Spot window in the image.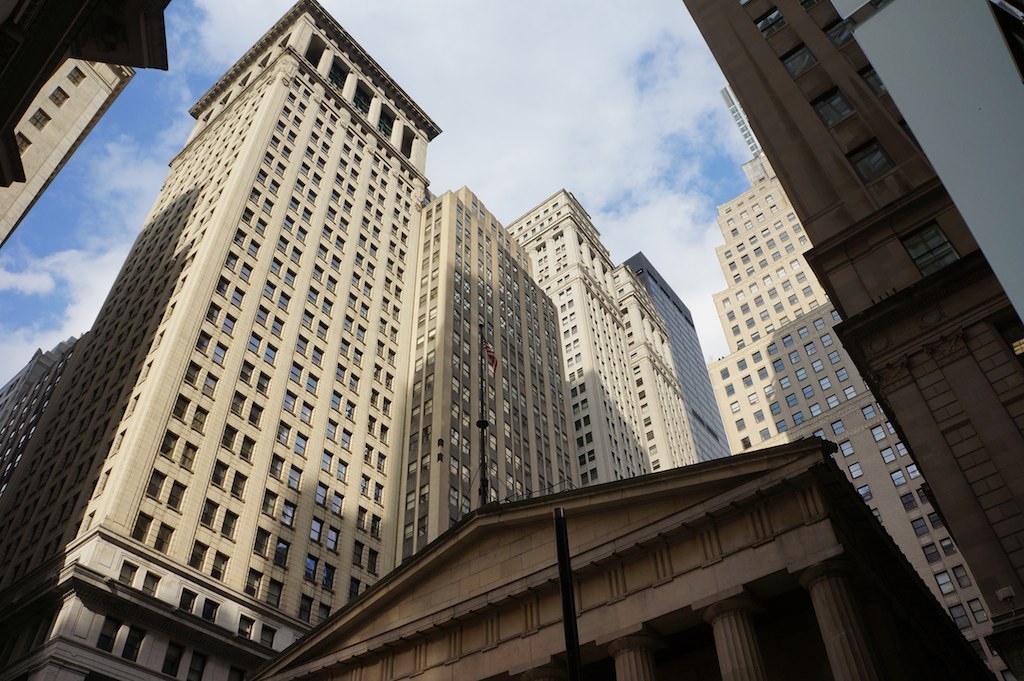
window found at (x1=303, y1=33, x2=325, y2=71).
